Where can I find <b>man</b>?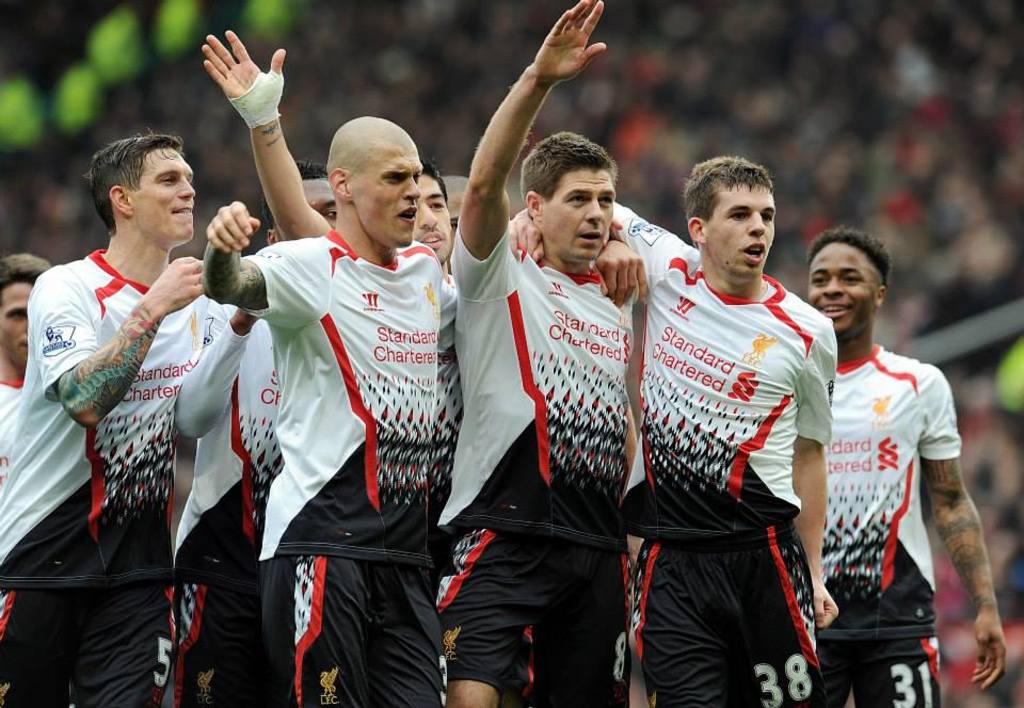
You can find it at x1=195, y1=109, x2=469, y2=707.
